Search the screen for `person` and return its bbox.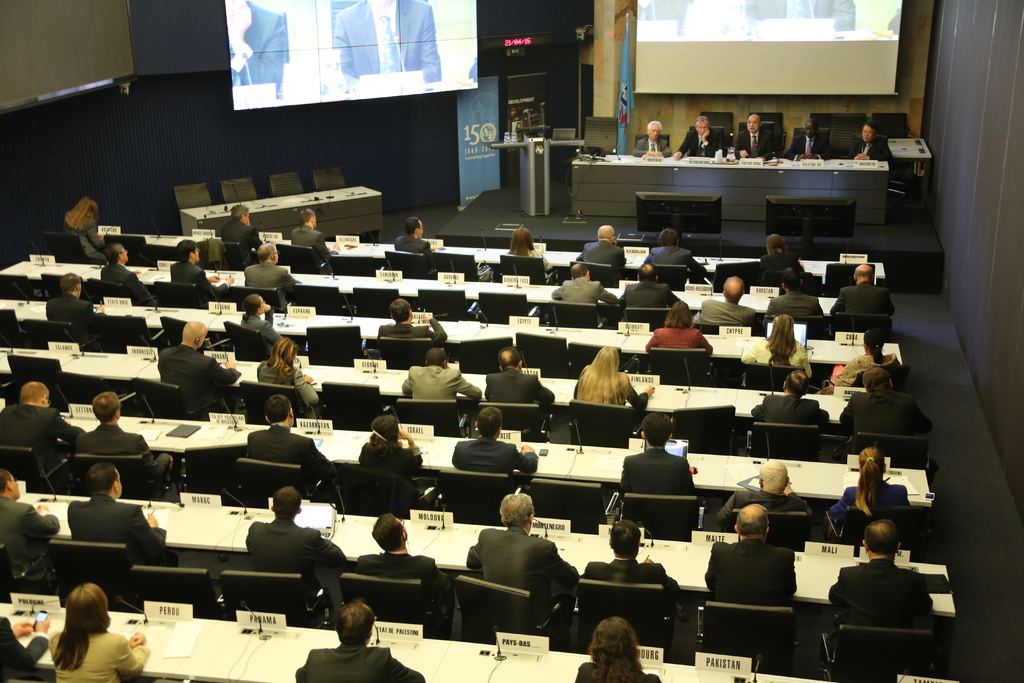
Found: (755,367,829,429).
